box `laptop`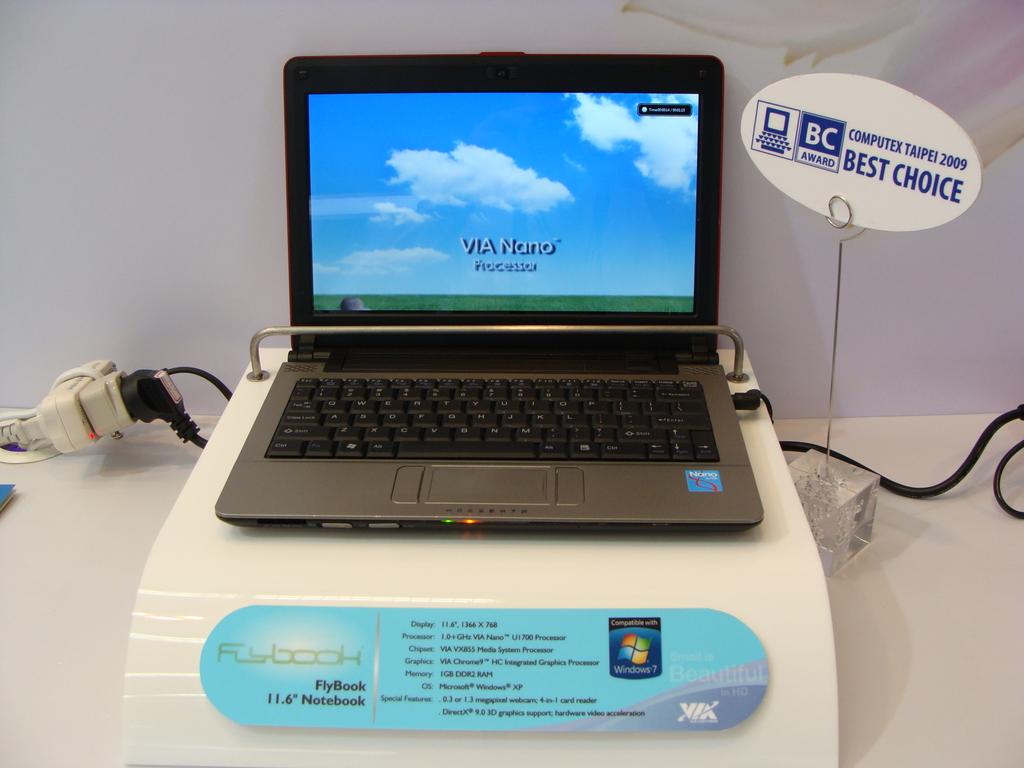
box=[200, 57, 785, 547]
